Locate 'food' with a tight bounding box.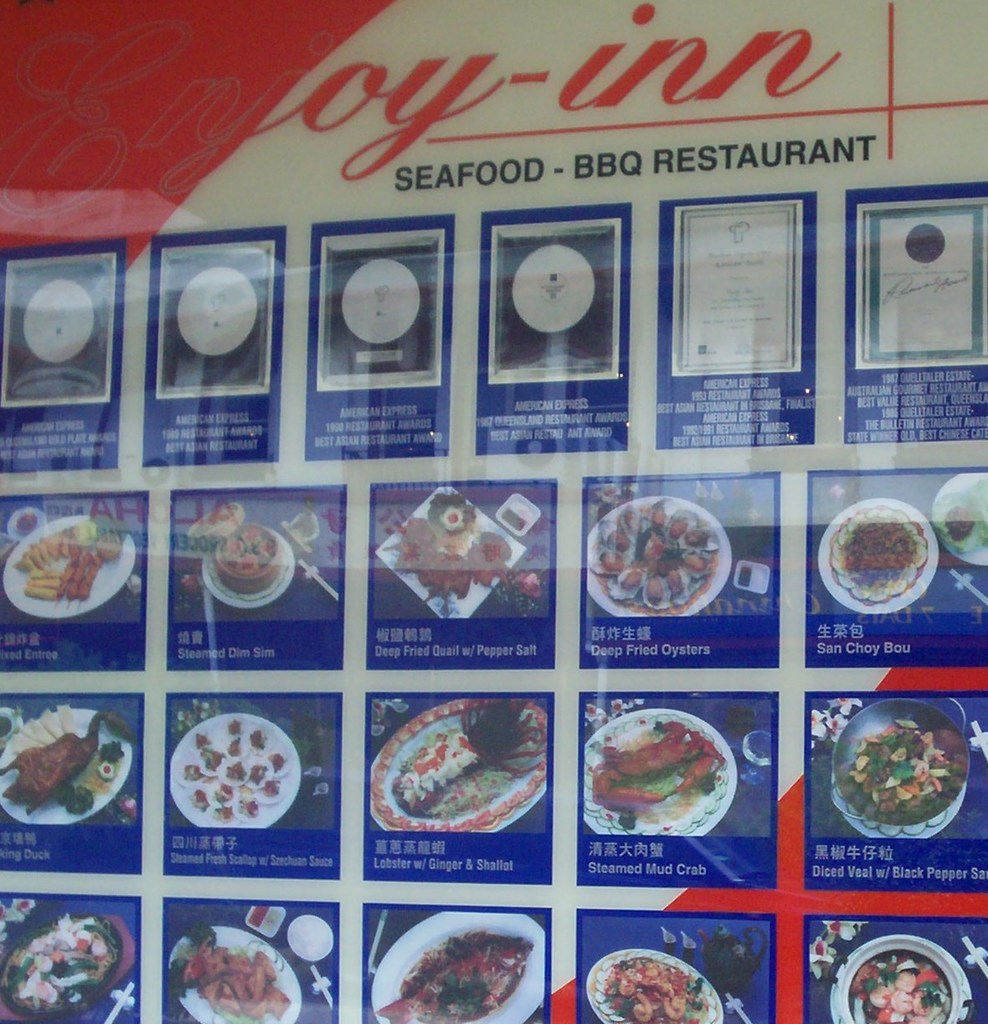
left=6, top=907, right=124, bottom=1023.
